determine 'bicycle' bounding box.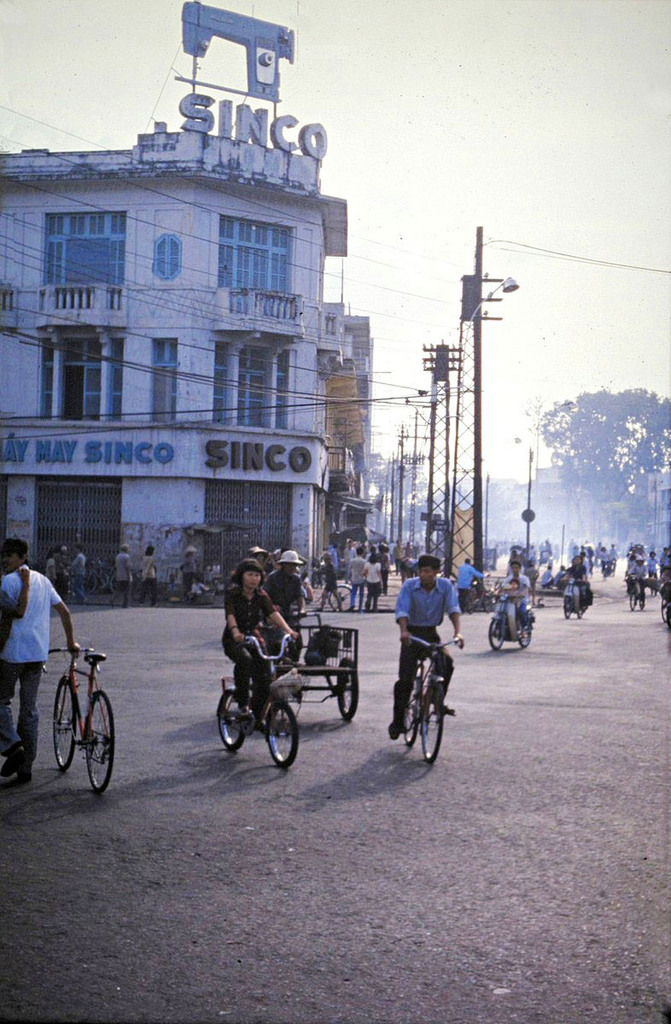
Determined: select_region(216, 632, 299, 774).
